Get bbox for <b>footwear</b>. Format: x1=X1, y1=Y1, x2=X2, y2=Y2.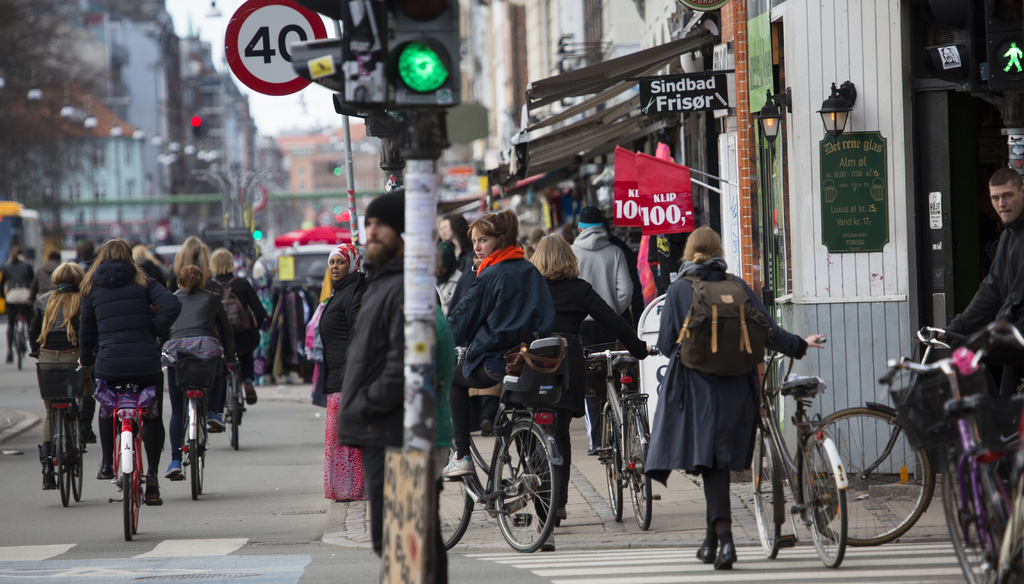
x1=83, y1=396, x2=99, y2=450.
